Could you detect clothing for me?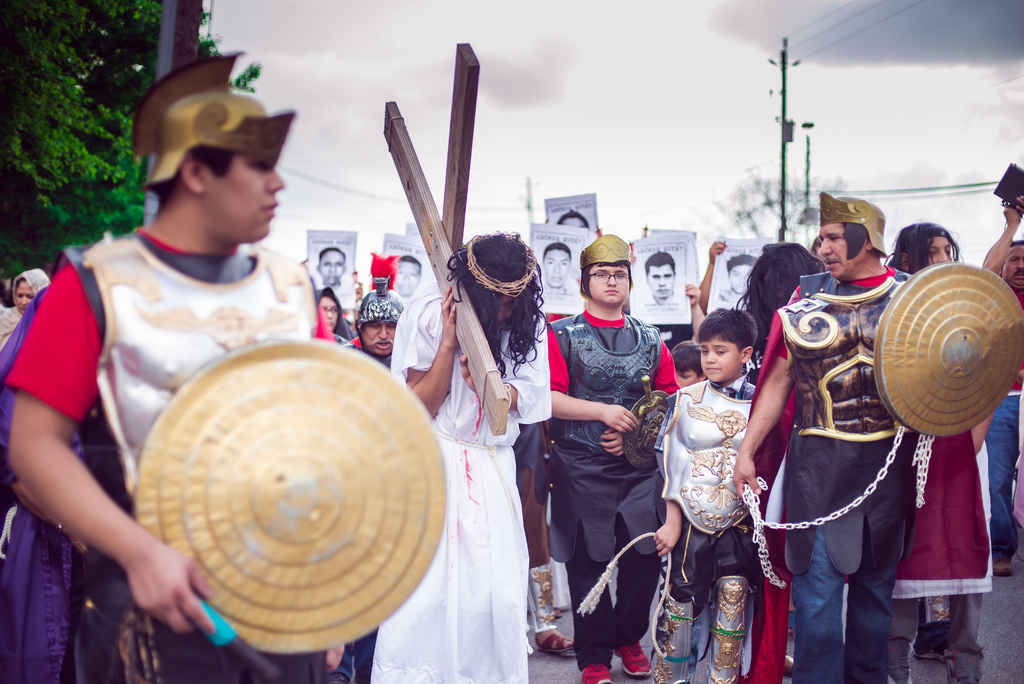
Detection result: 317,335,390,683.
